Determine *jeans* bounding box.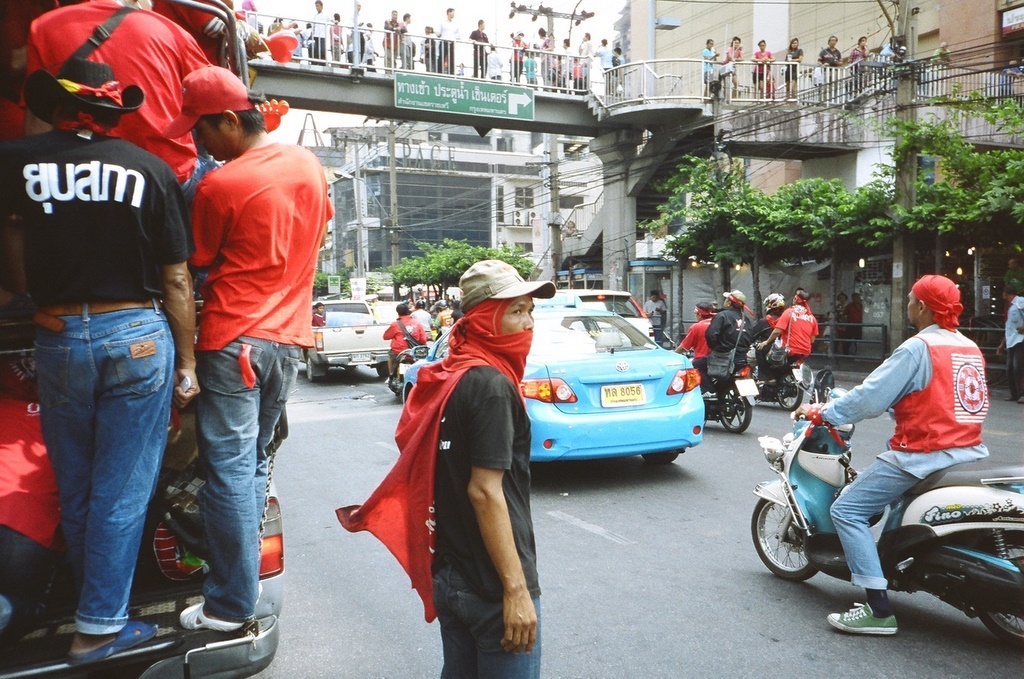
Determined: {"x1": 36, "y1": 300, "x2": 174, "y2": 632}.
